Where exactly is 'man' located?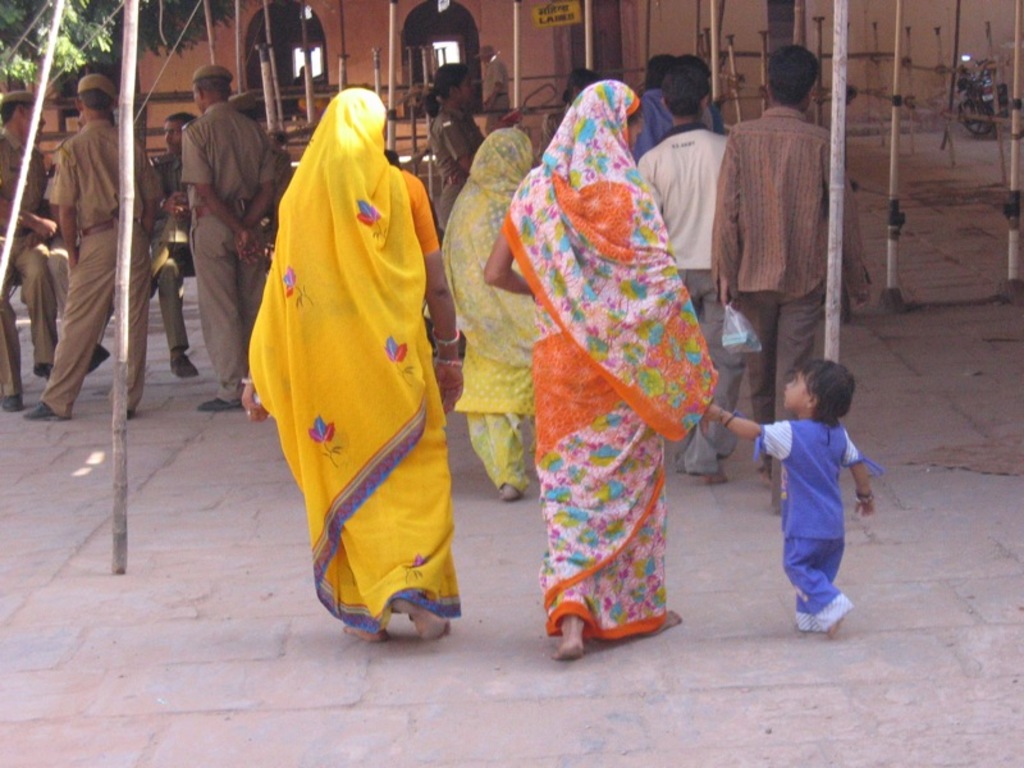
Its bounding box is locate(23, 69, 165, 424).
